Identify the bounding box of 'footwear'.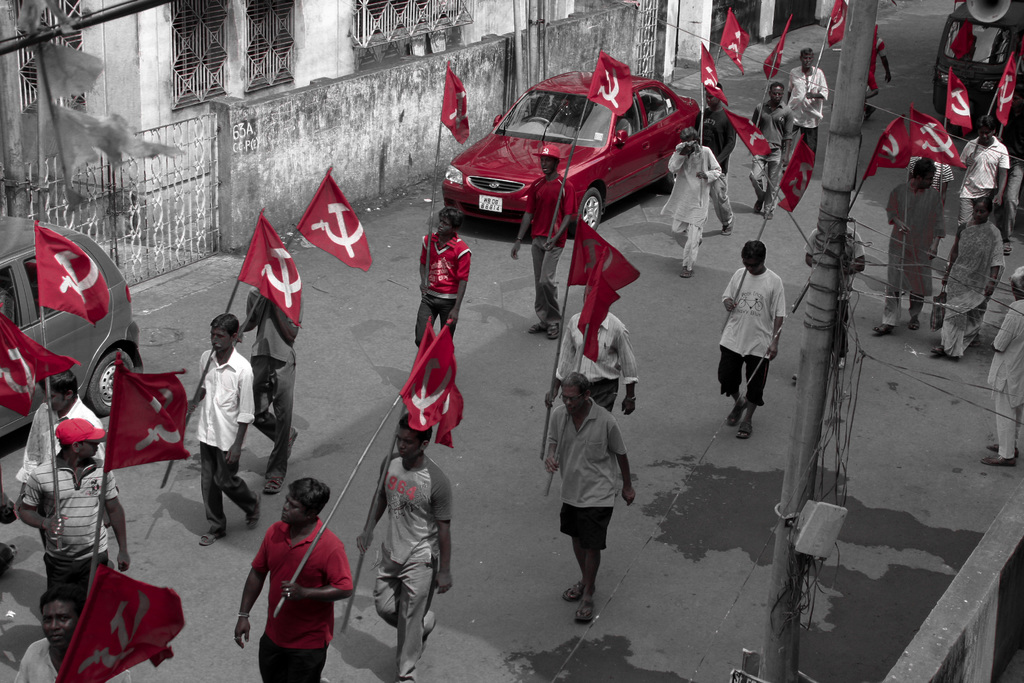
left=908, top=317, right=924, bottom=332.
